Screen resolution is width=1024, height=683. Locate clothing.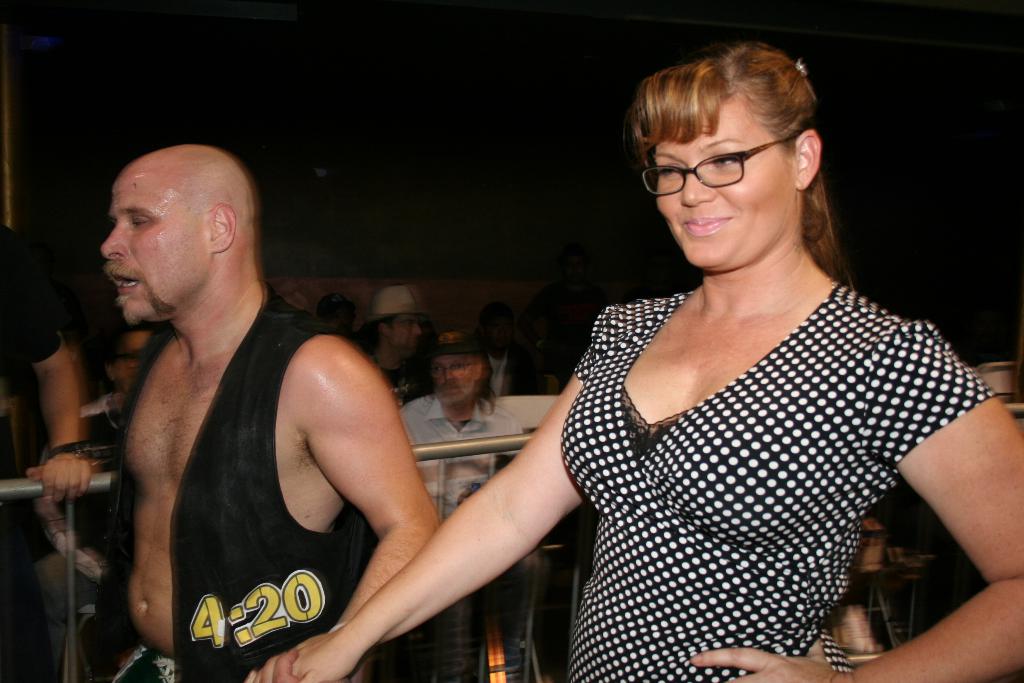
(397, 394, 525, 506).
